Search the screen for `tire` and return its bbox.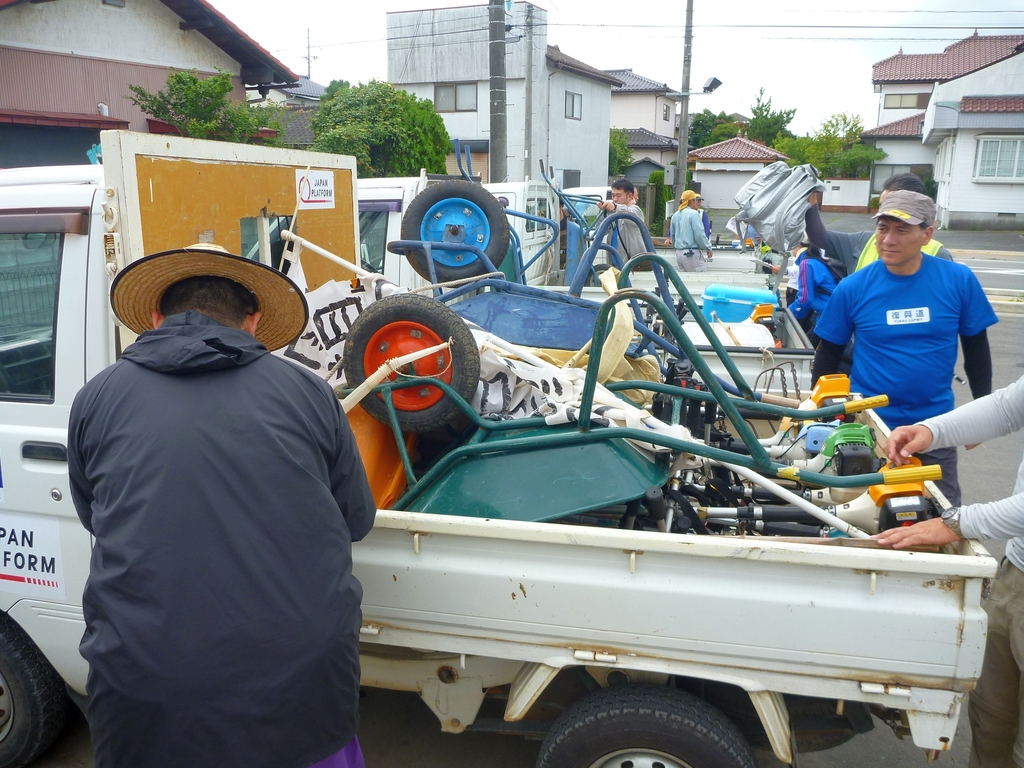
Found: <box>534,685,751,767</box>.
